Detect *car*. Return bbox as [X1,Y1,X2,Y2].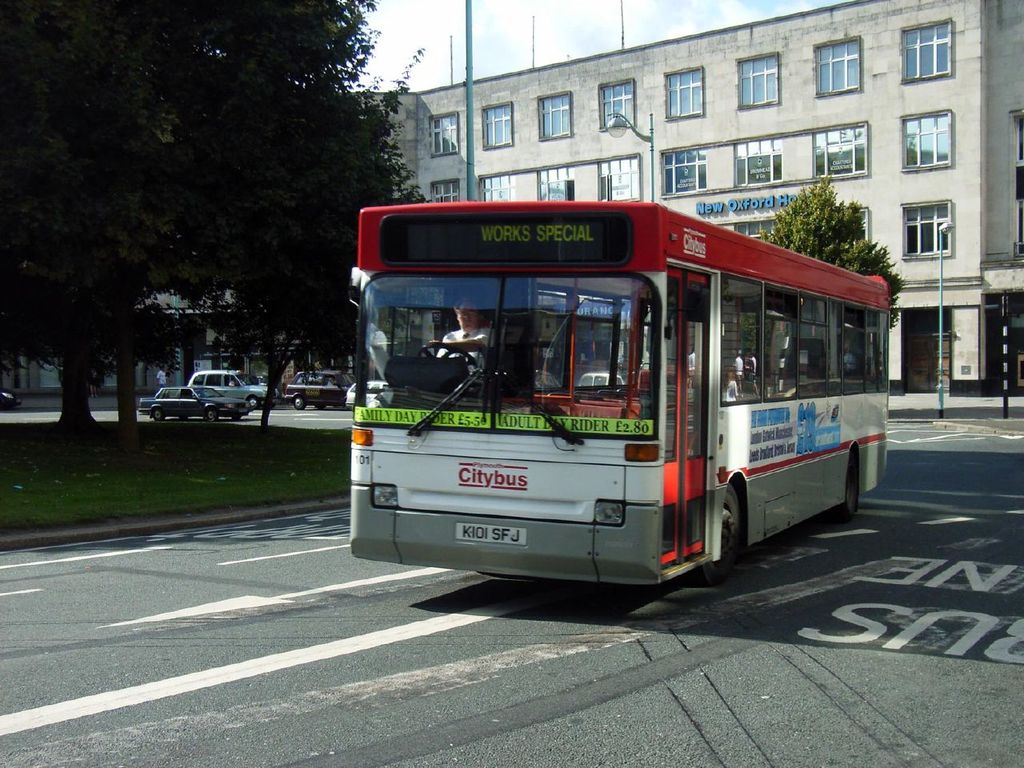
[185,366,279,410].
